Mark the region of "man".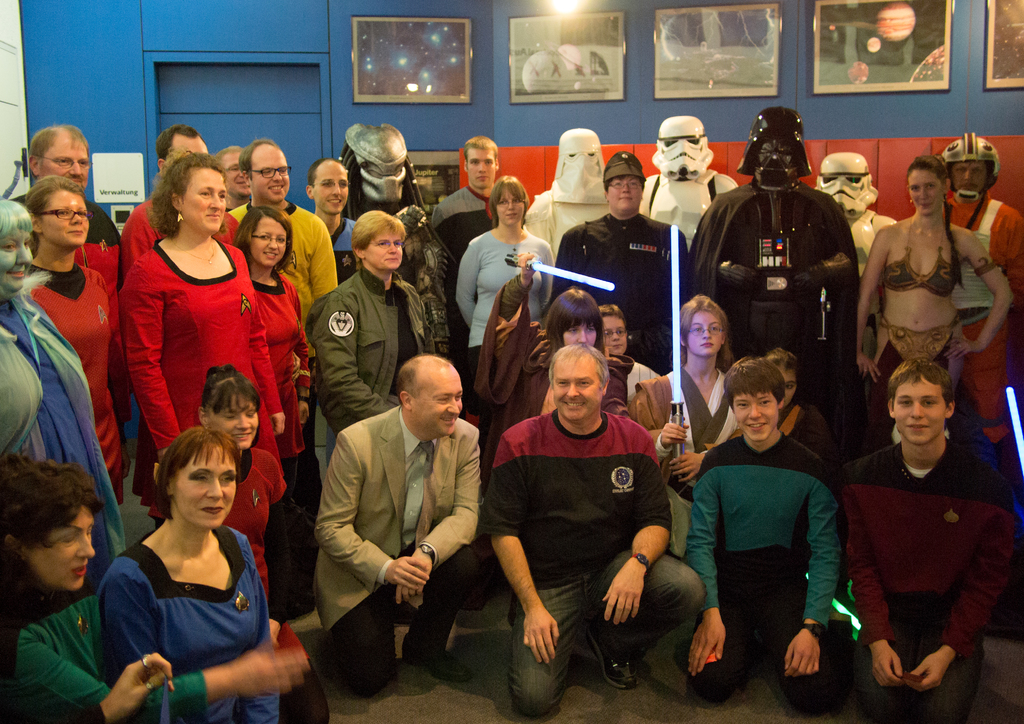
Region: pyautogui.locateOnScreen(301, 157, 362, 275).
